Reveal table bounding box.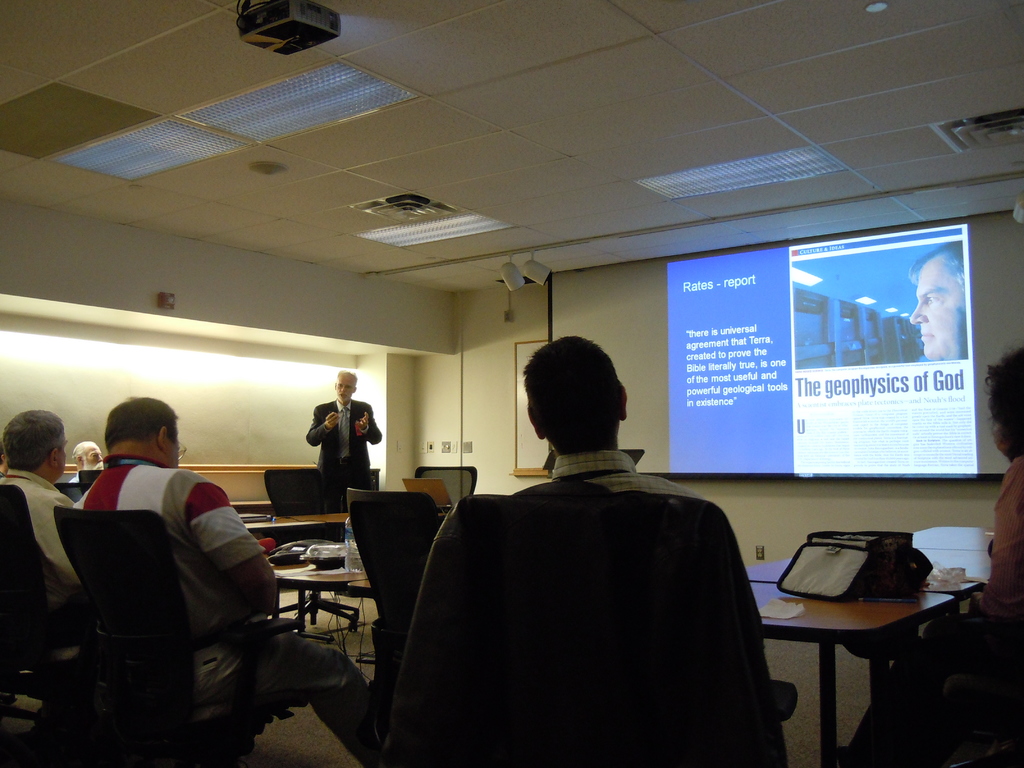
Revealed: {"x1": 748, "y1": 532, "x2": 995, "y2": 759}.
